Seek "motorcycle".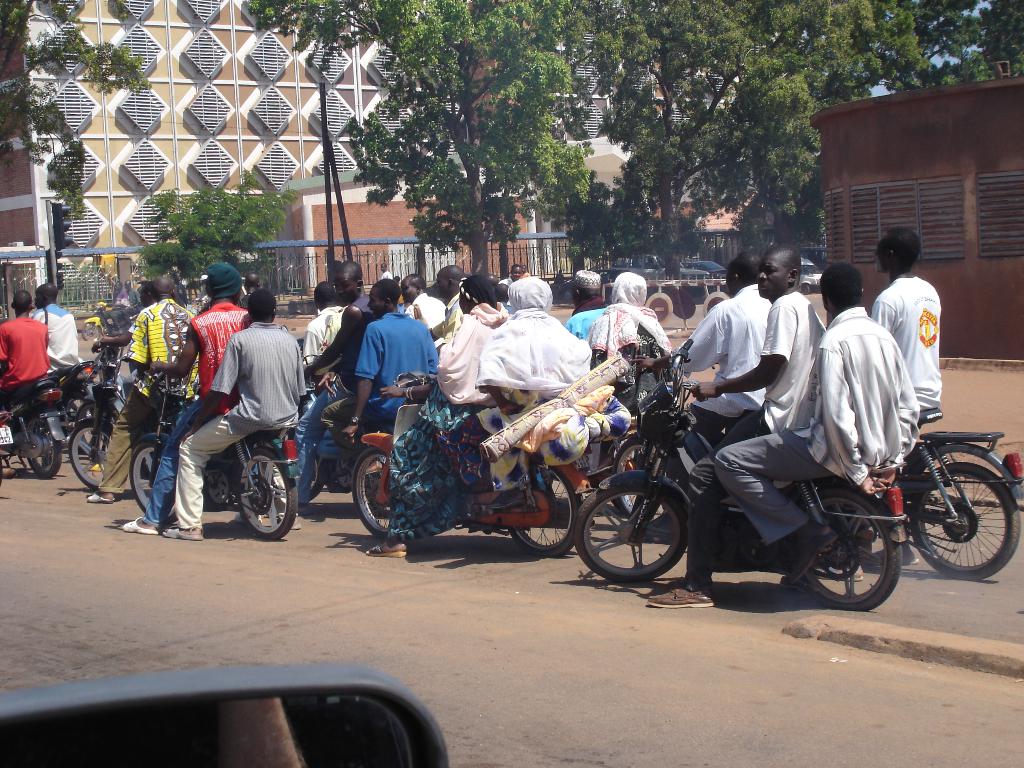
[left=54, top=359, right=115, bottom=436].
